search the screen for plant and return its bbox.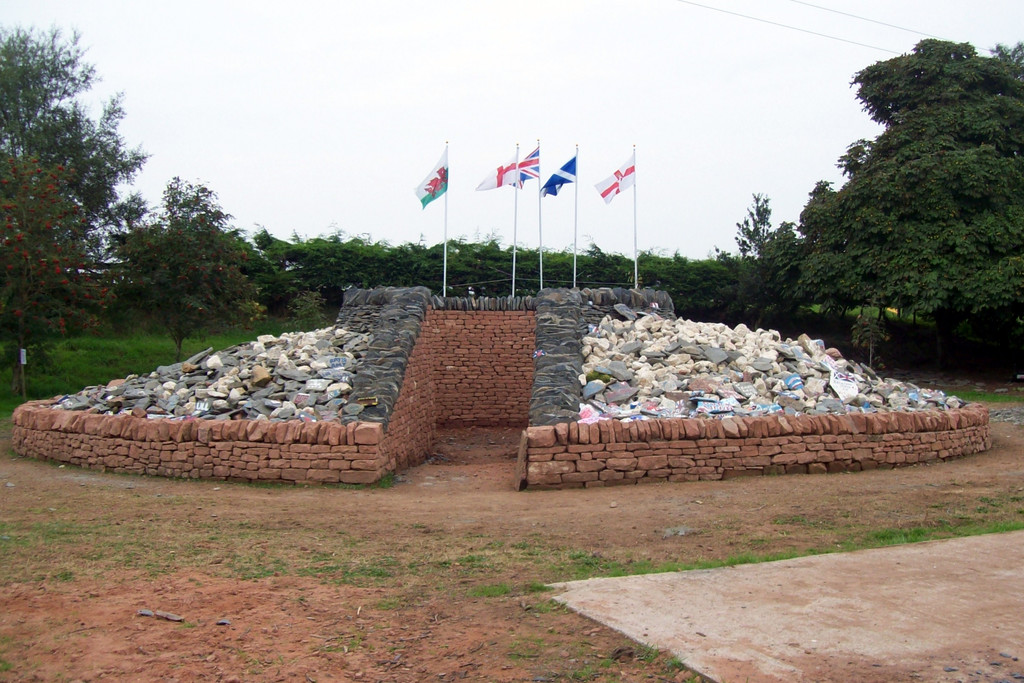
Found: select_region(572, 553, 596, 575).
